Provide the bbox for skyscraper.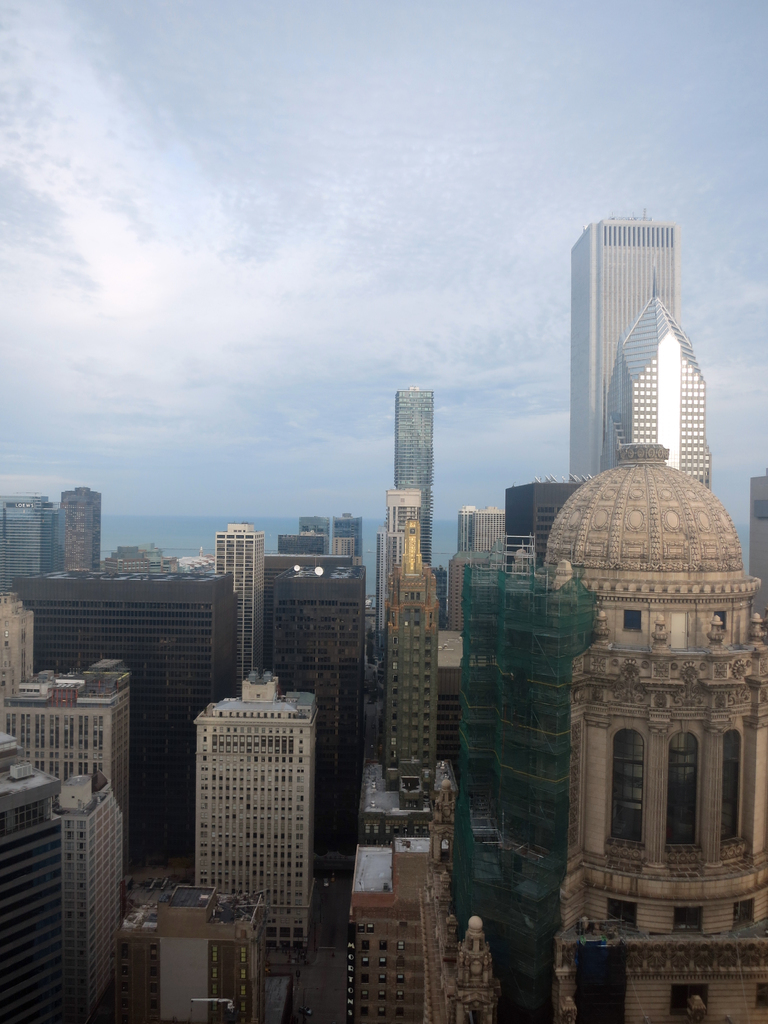
[0, 701, 70, 1023].
